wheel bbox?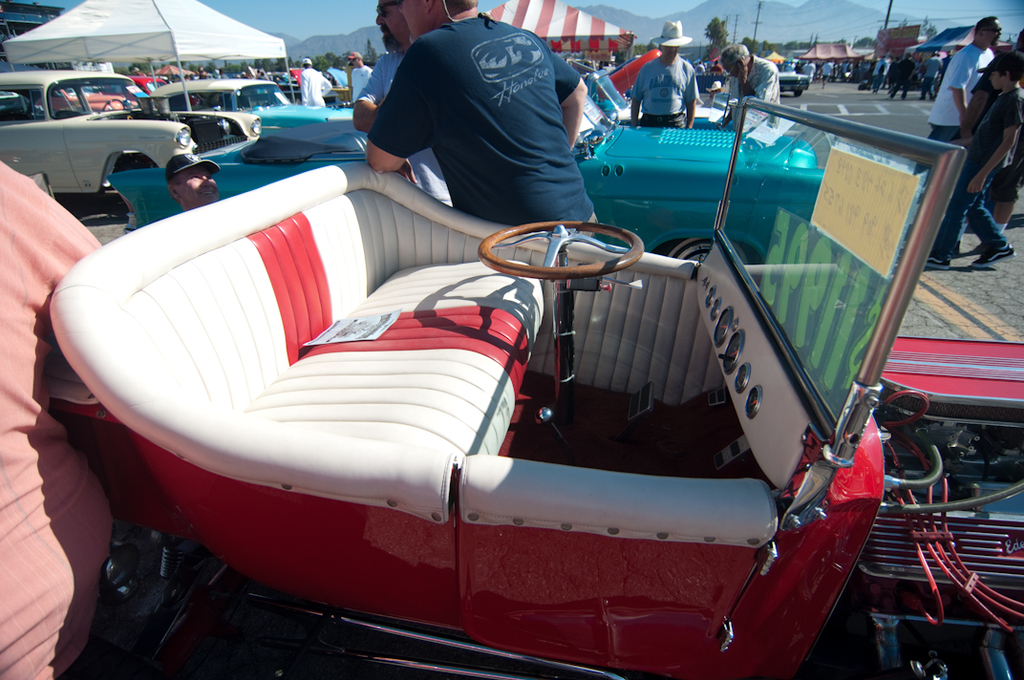
bbox(101, 92, 125, 106)
